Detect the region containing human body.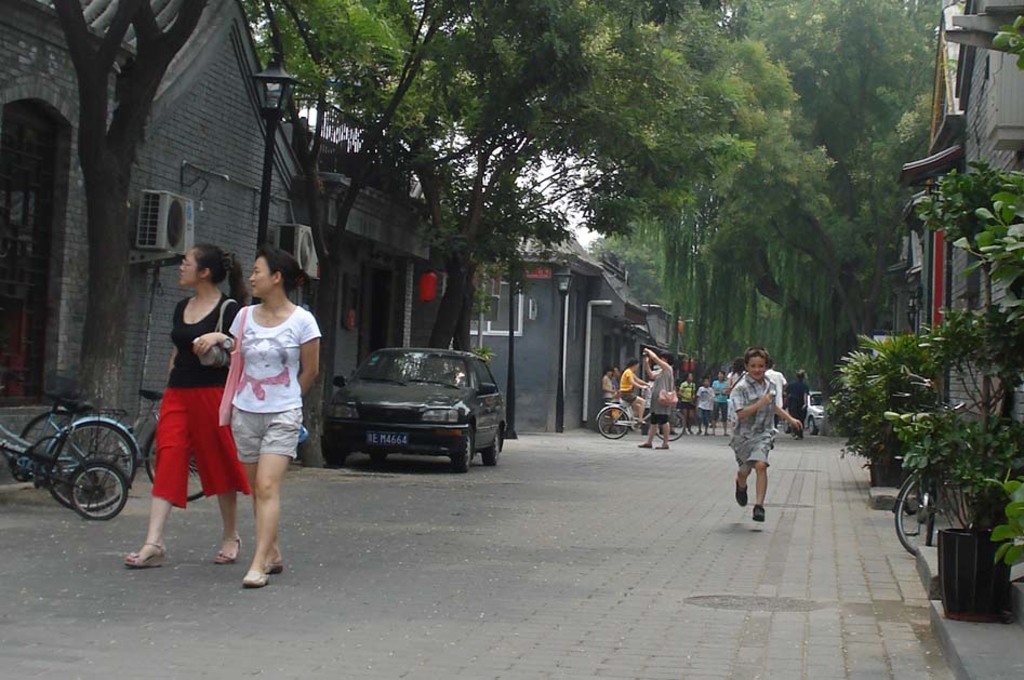
(x1=613, y1=366, x2=650, y2=428).
